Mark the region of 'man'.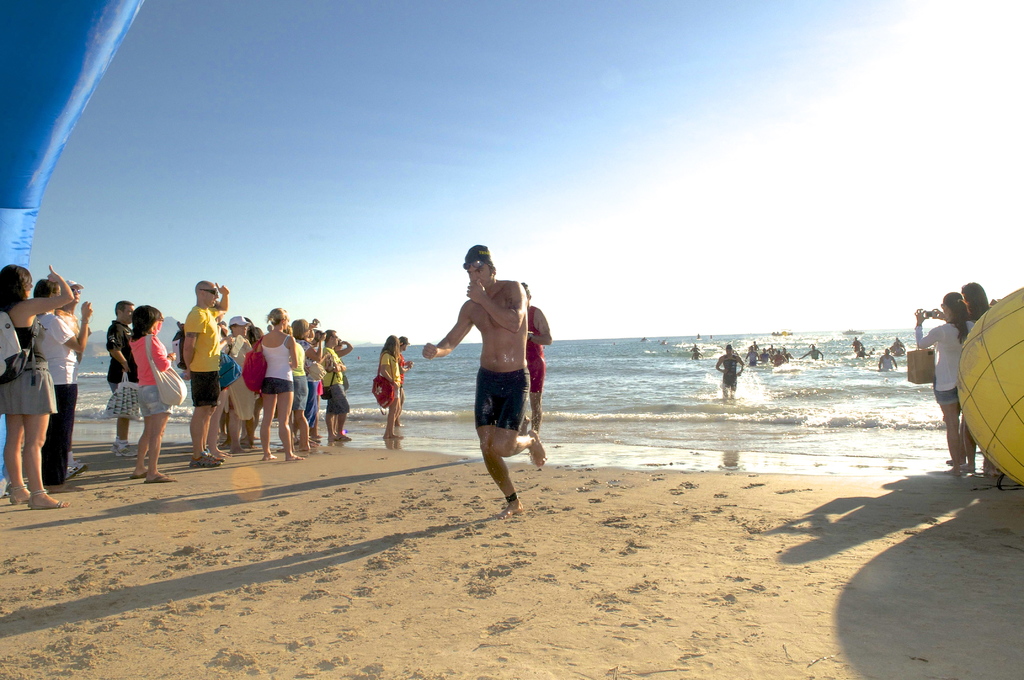
Region: detection(418, 248, 547, 517).
